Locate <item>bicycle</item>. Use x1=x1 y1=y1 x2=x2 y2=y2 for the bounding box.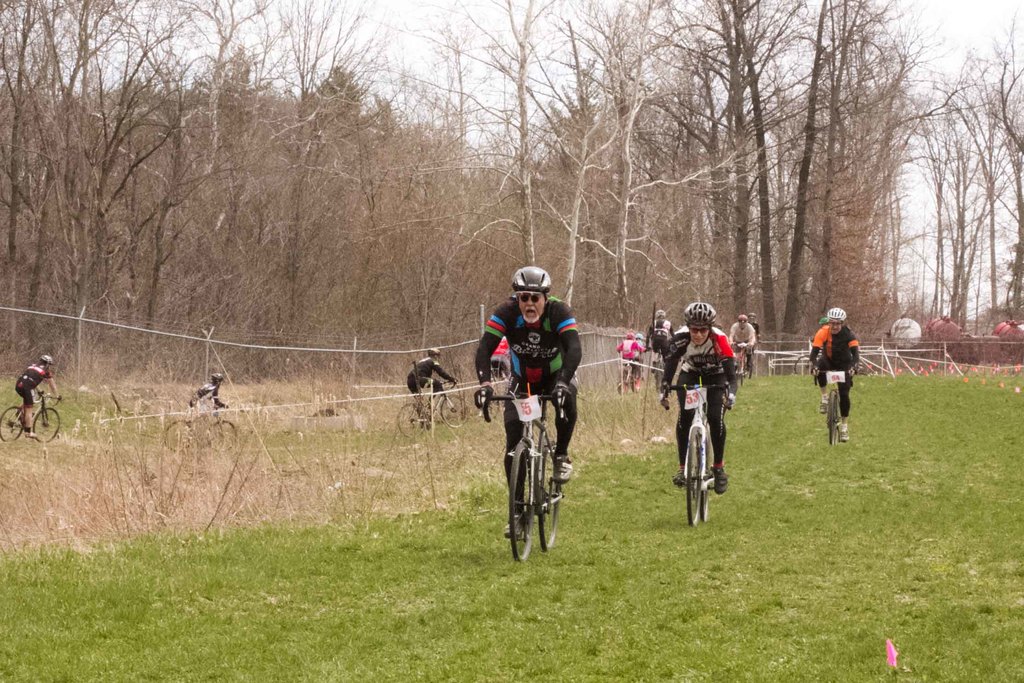
x1=0 y1=391 x2=63 y2=443.
